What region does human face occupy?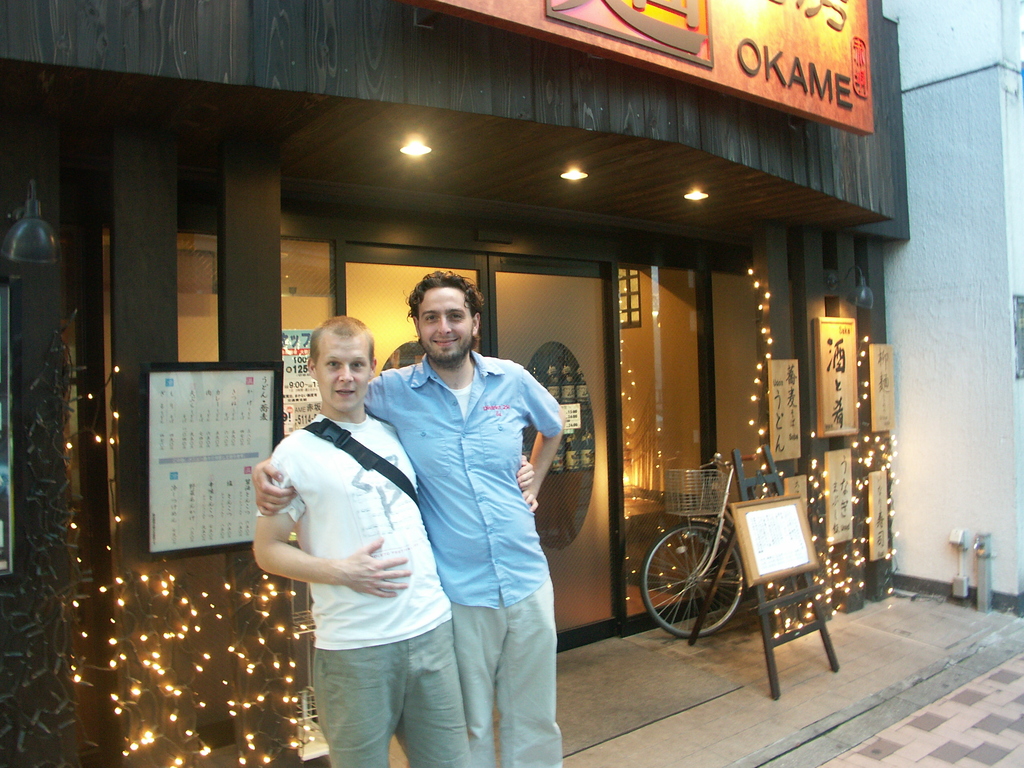
bbox=[419, 285, 473, 358].
